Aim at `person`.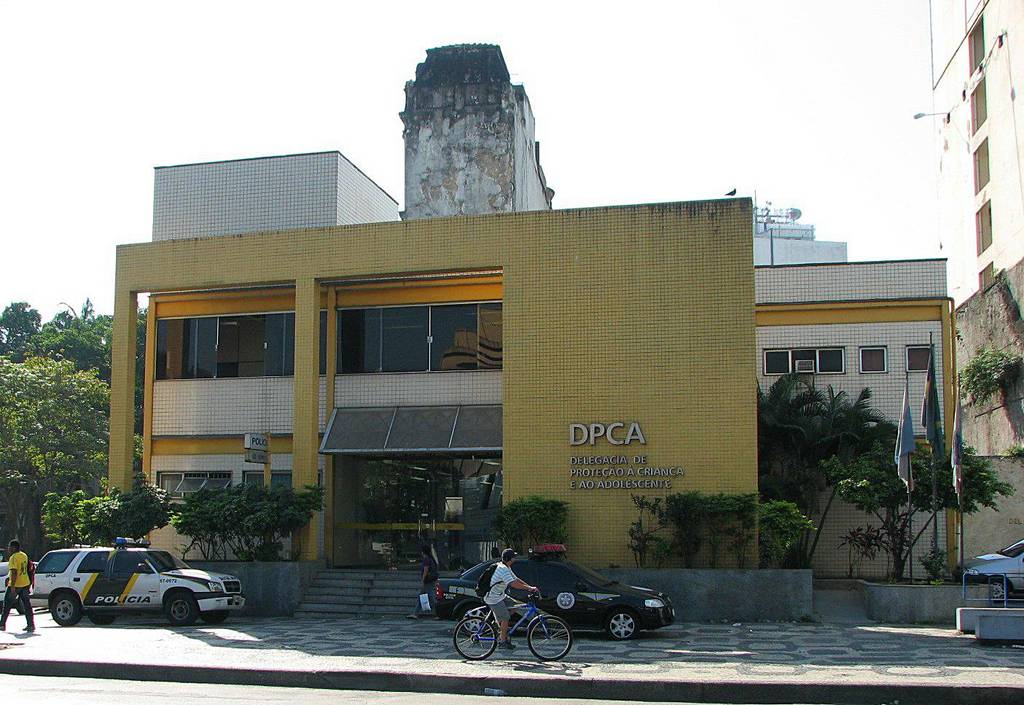
Aimed at bbox=[404, 545, 439, 623].
